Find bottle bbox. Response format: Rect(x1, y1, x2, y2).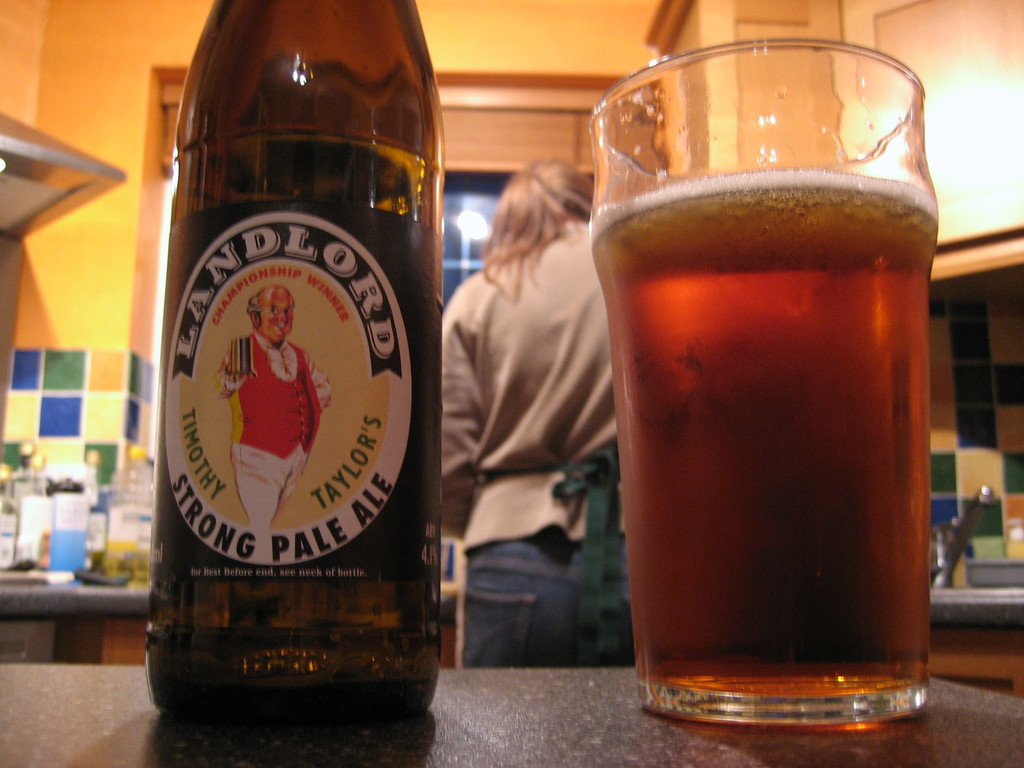
Rect(88, 460, 109, 569).
